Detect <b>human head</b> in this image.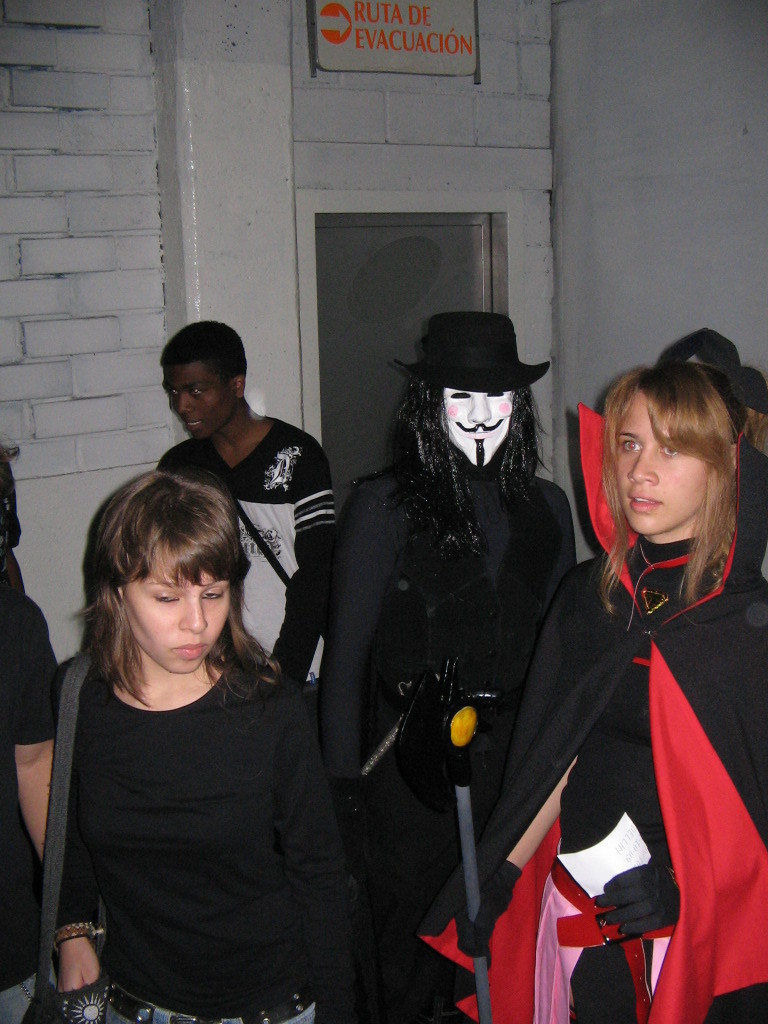
Detection: Rect(161, 320, 248, 447).
